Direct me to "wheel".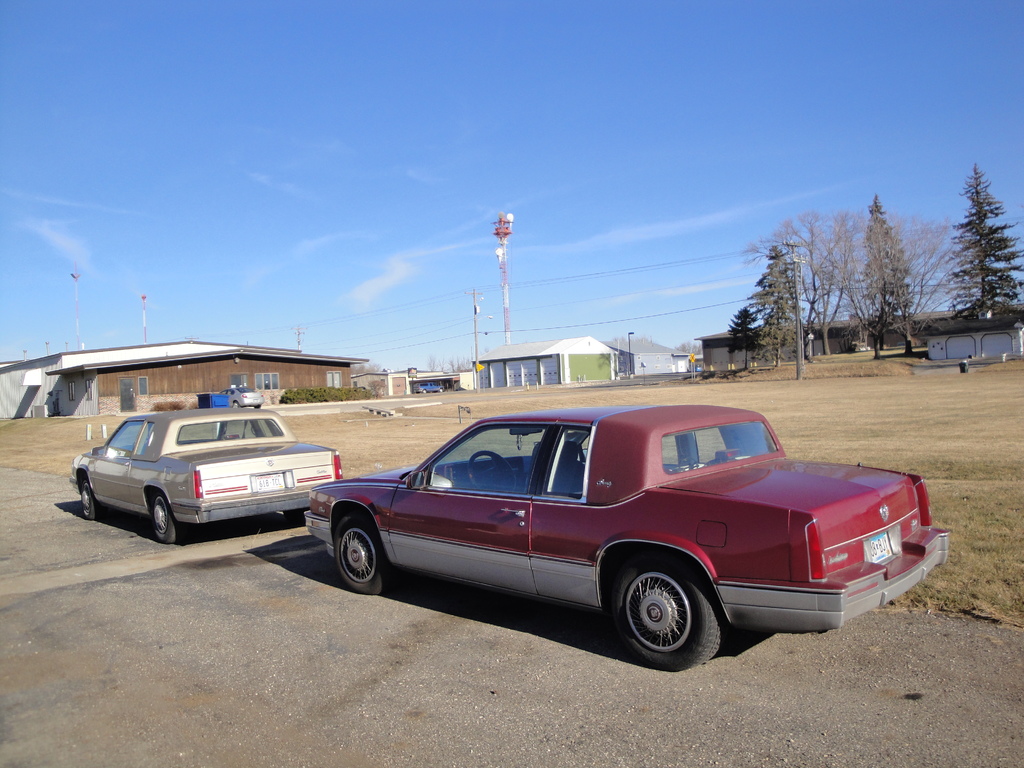
Direction: select_region(283, 505, 309, 526).
